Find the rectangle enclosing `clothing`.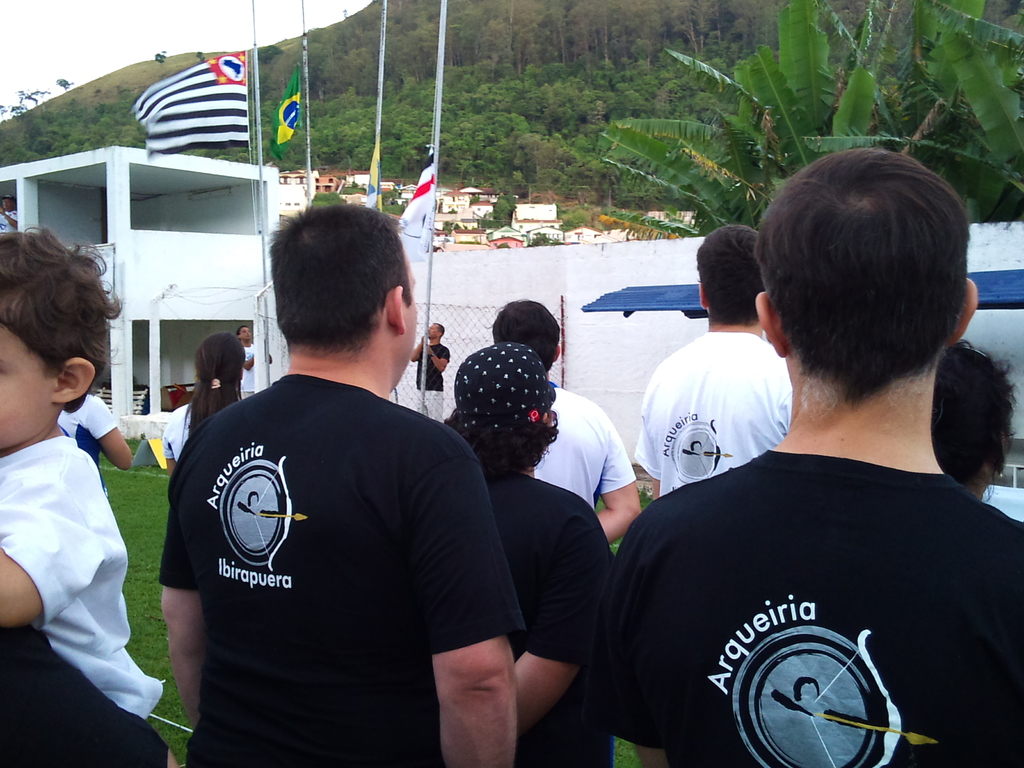
BBox(241, 342, 255, 397).
